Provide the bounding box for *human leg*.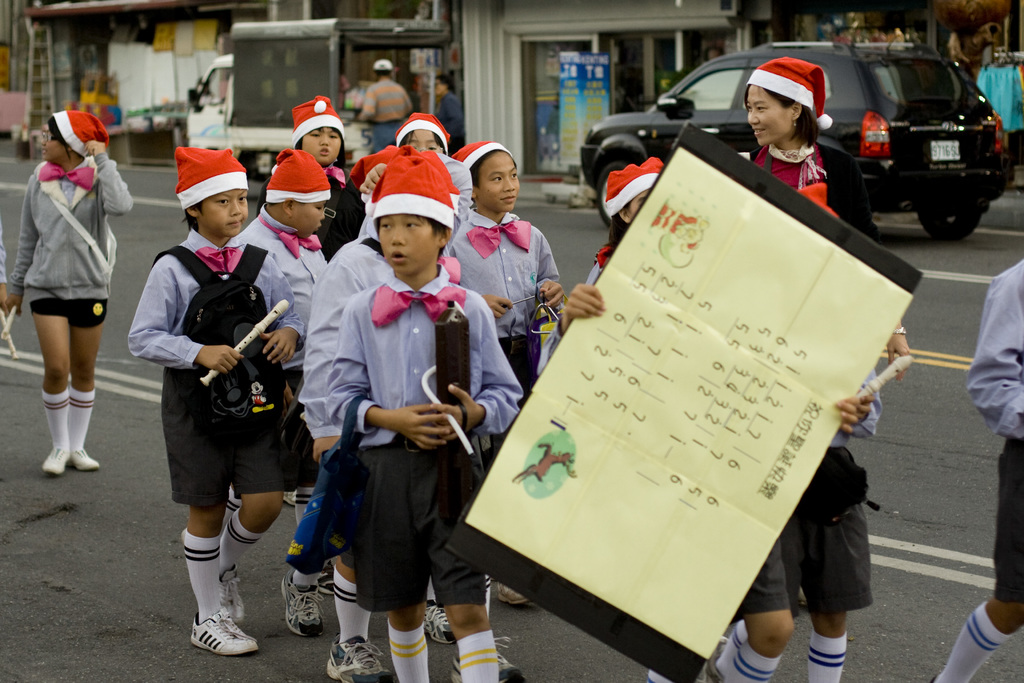
(x1=182, y1=494, x2=262, y2=655).
